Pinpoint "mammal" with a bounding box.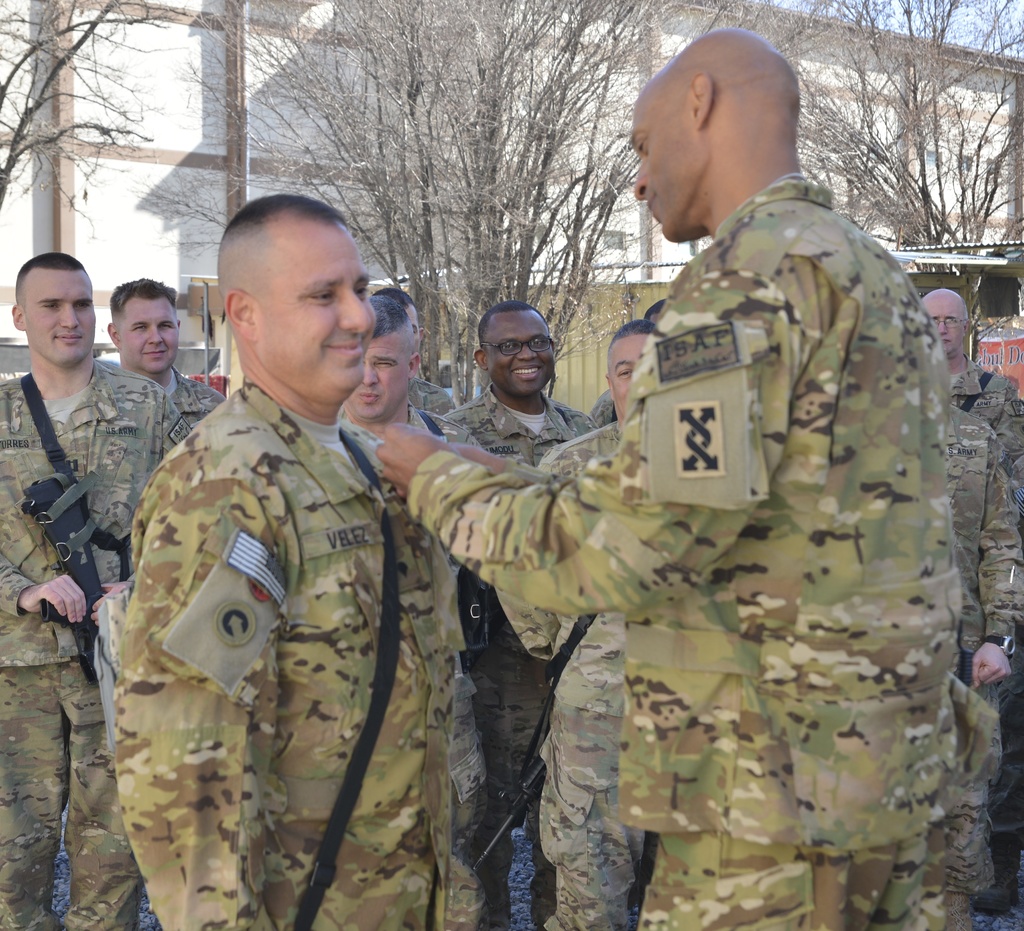
left=375, top=287, right=458, bottom=416.
